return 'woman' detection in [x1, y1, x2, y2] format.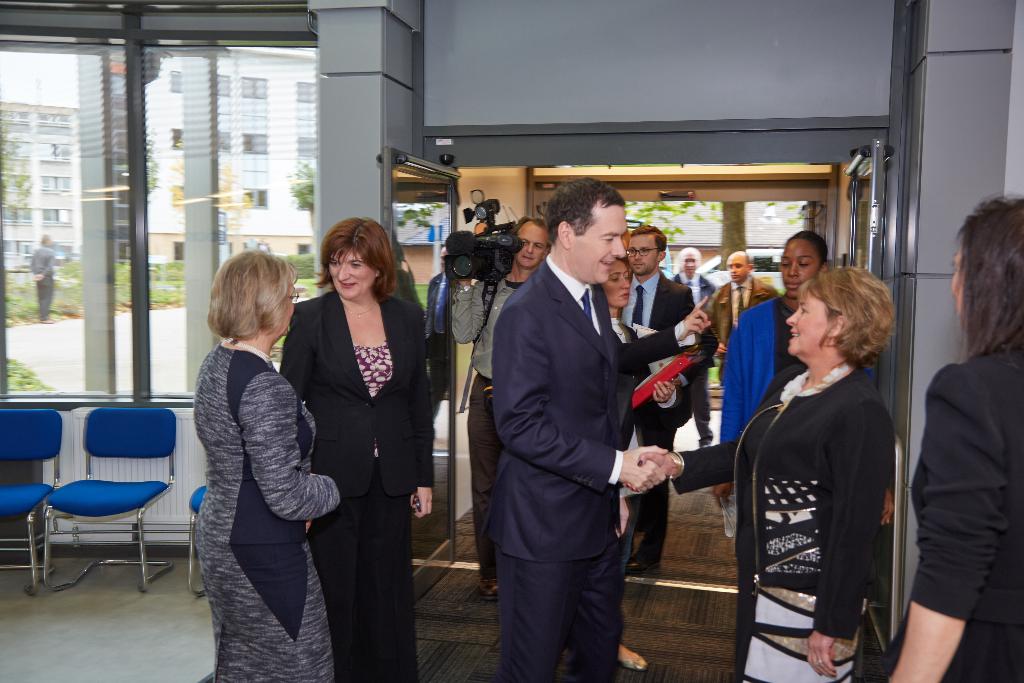
[882, 192, 1023, 682].
